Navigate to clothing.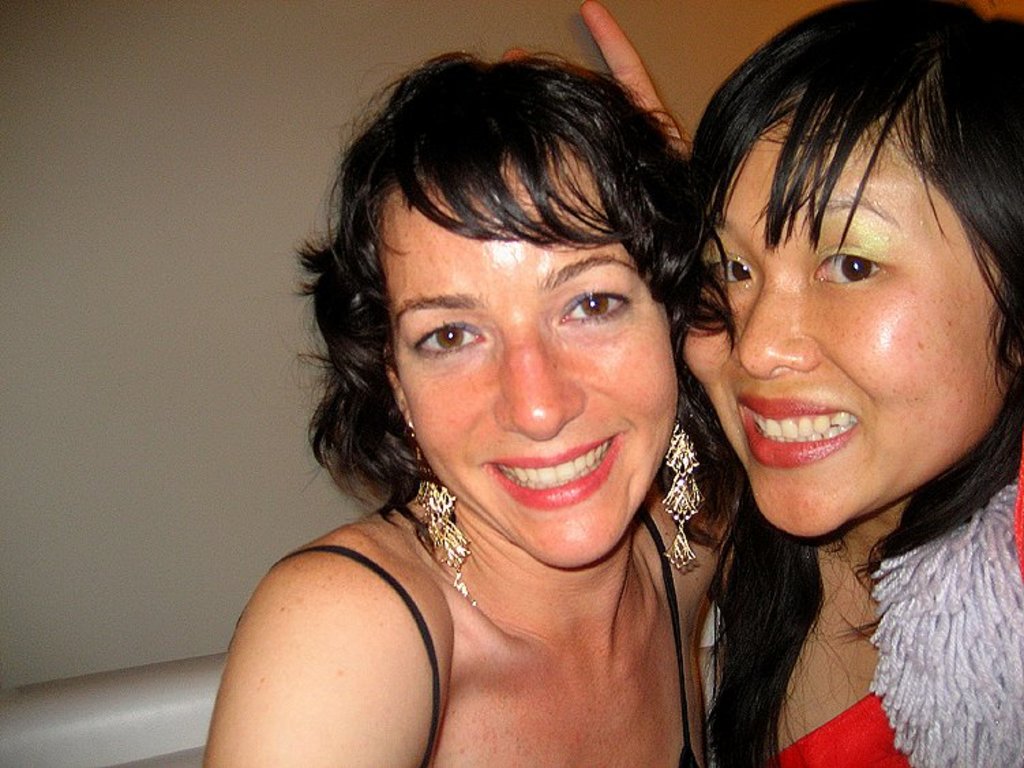
Navigation target: l=277, t=547, r=734, b=767.
